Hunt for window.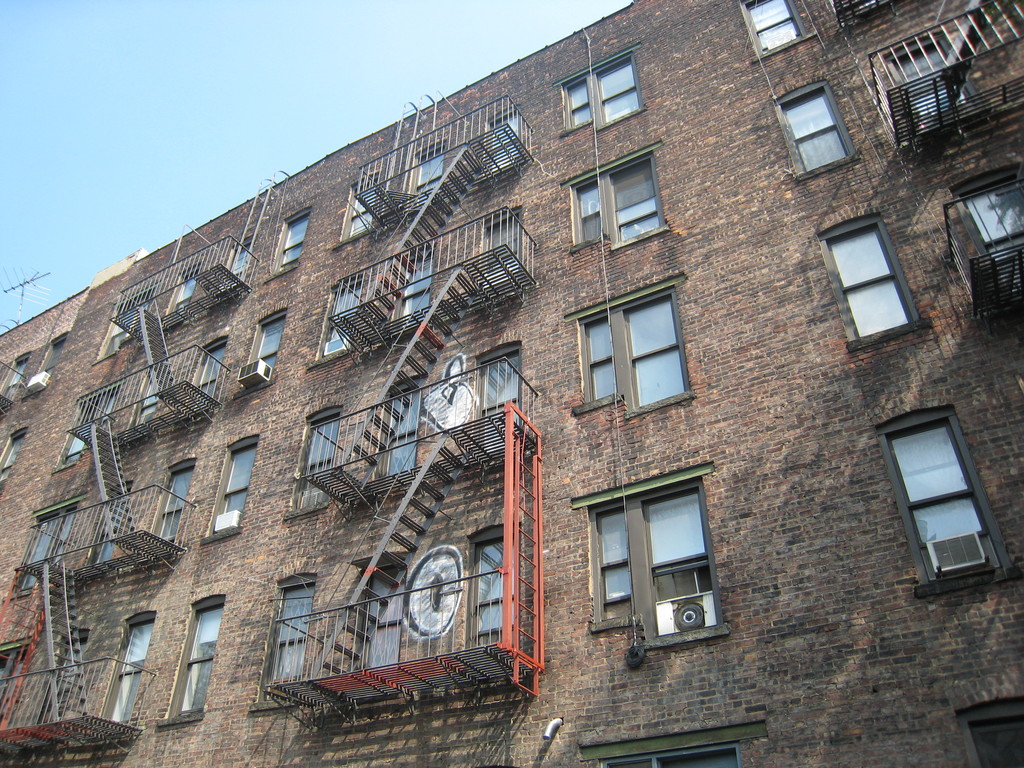
Hunted down at box(174, 266, 199, 315).
